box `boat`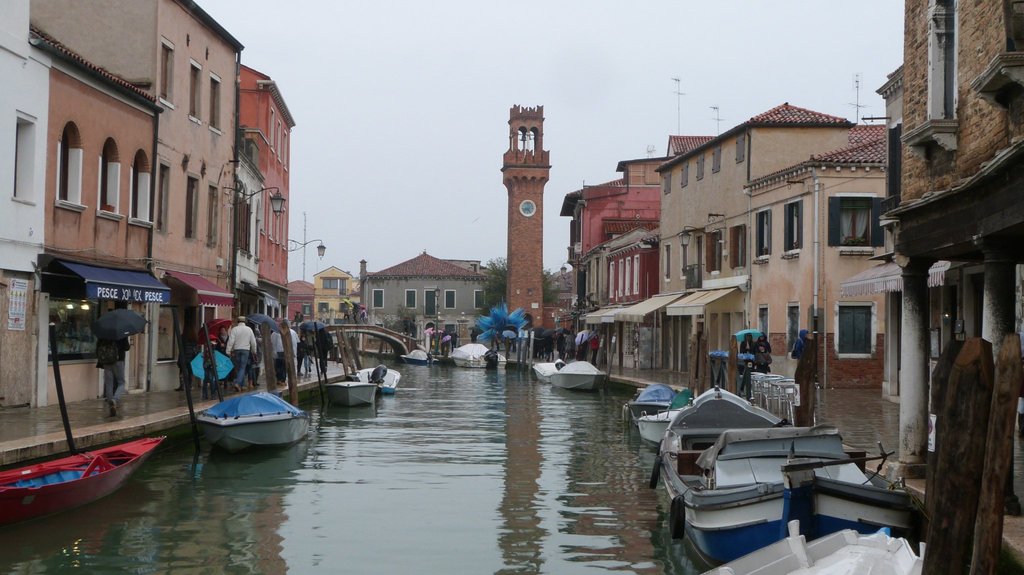
bbox=[349, 365, 400, 396]
